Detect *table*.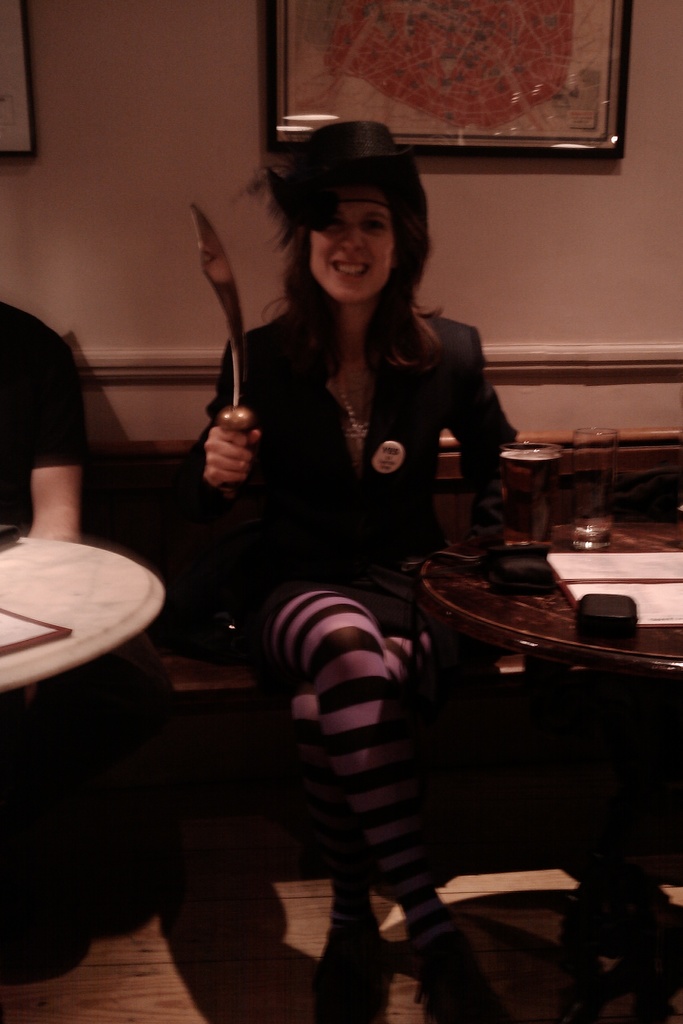
Detected at [1,538,165,694].
